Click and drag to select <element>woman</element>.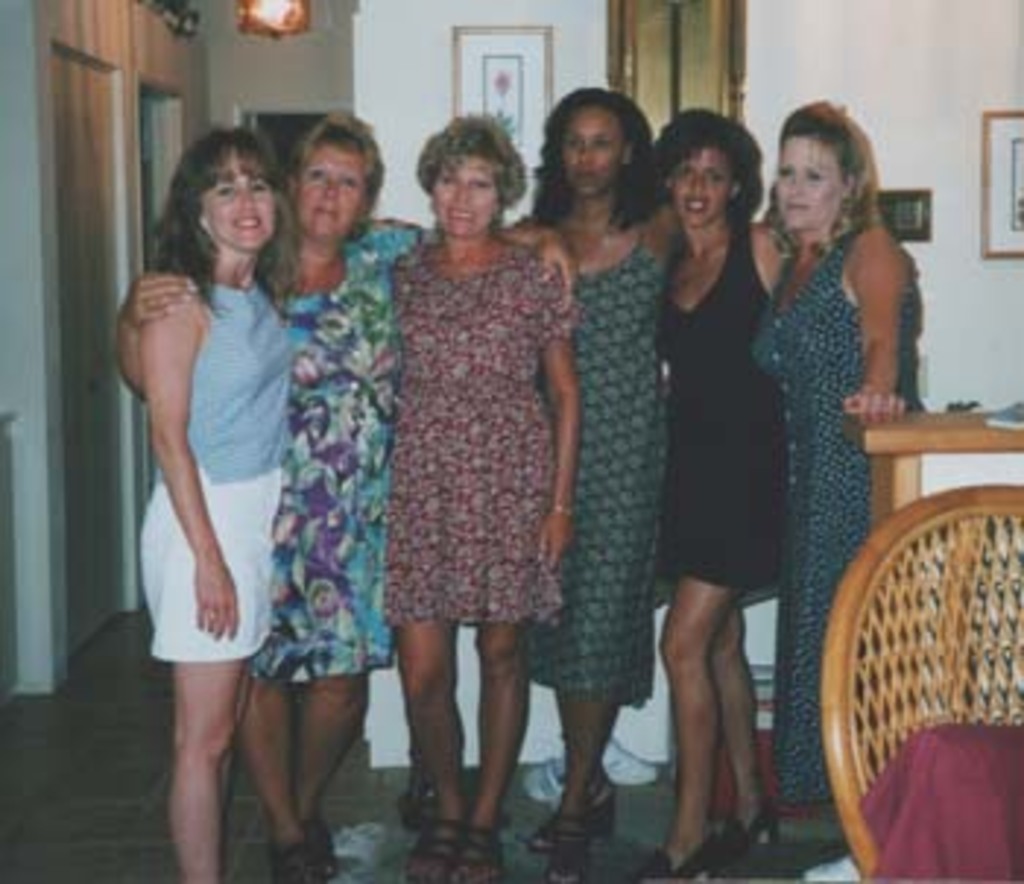
Selection: {"left": 389, "top": 114, "right": 585, "bottom": 881}.
